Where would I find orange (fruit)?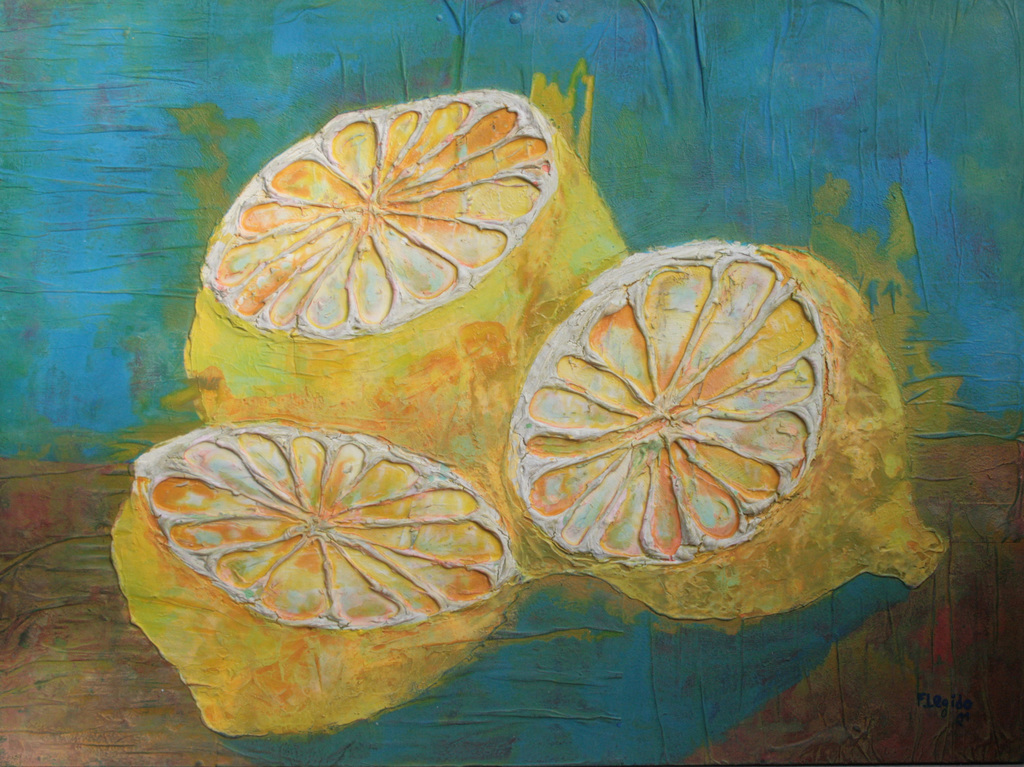
At {"left": 513, "top": 252, "right": 918, "bottom": 591}.
